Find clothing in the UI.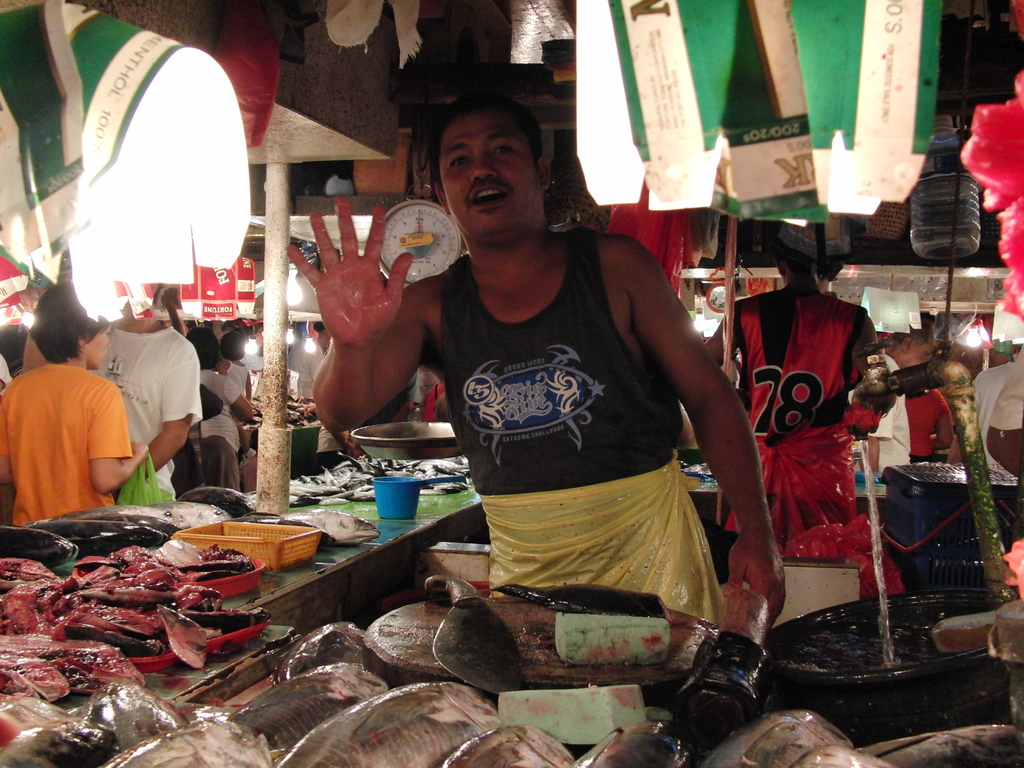
UI element at bbox(0, 358, 136, 524).
